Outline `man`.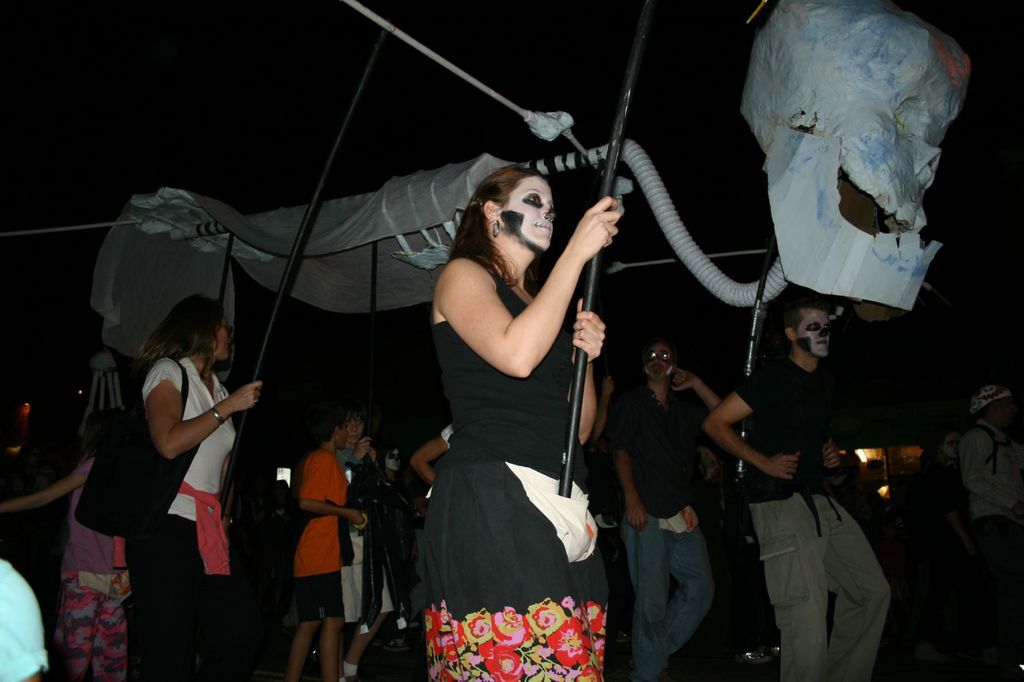
Outline: (606,340,740,676).
